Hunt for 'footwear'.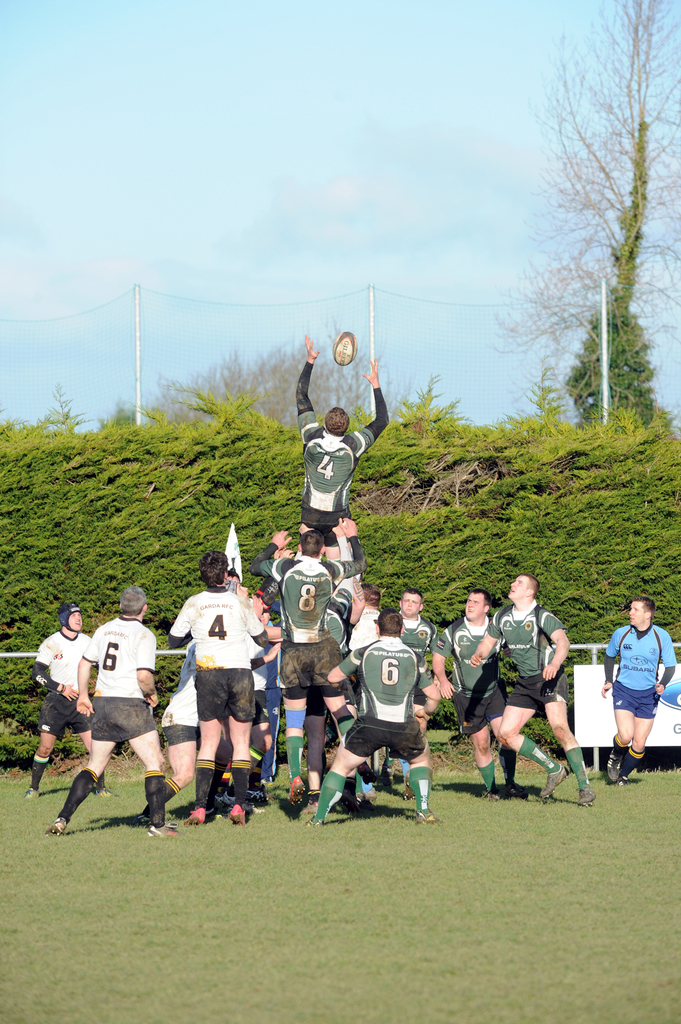
Hunted down at (x1=401, y1=772, x2=415, y2=798).
